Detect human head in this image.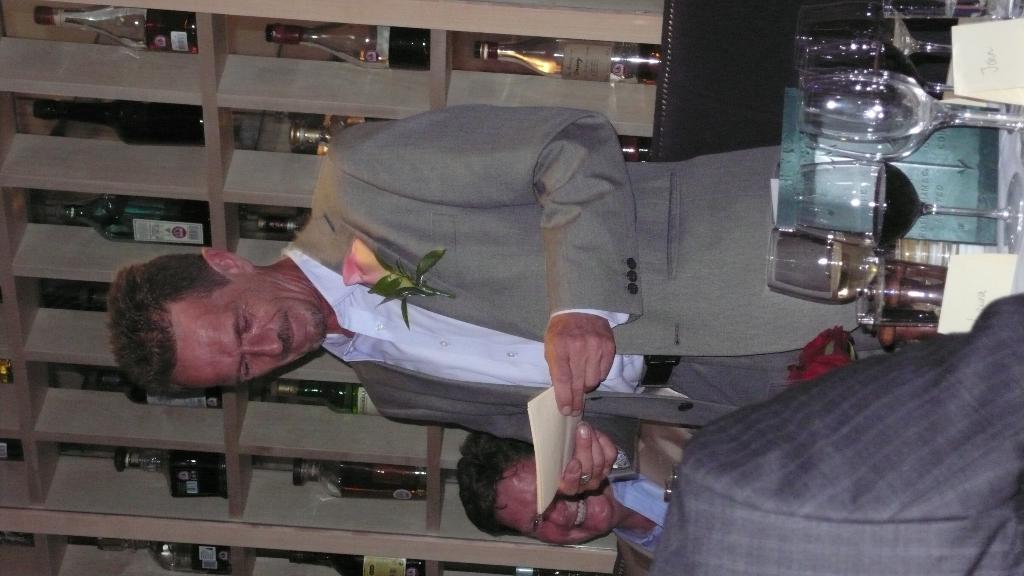
Detection: {"x1": 452, "y1": 433, "x2": 621, "y2": 546}.
